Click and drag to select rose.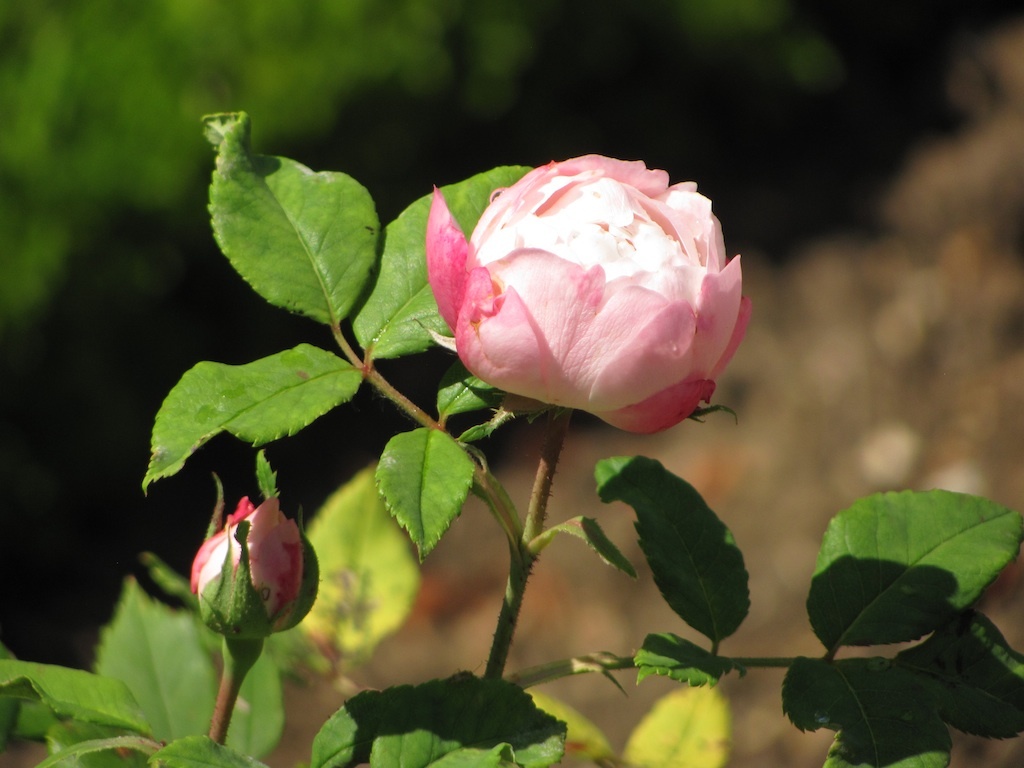
Selection: [190, 495, 308, 637].
